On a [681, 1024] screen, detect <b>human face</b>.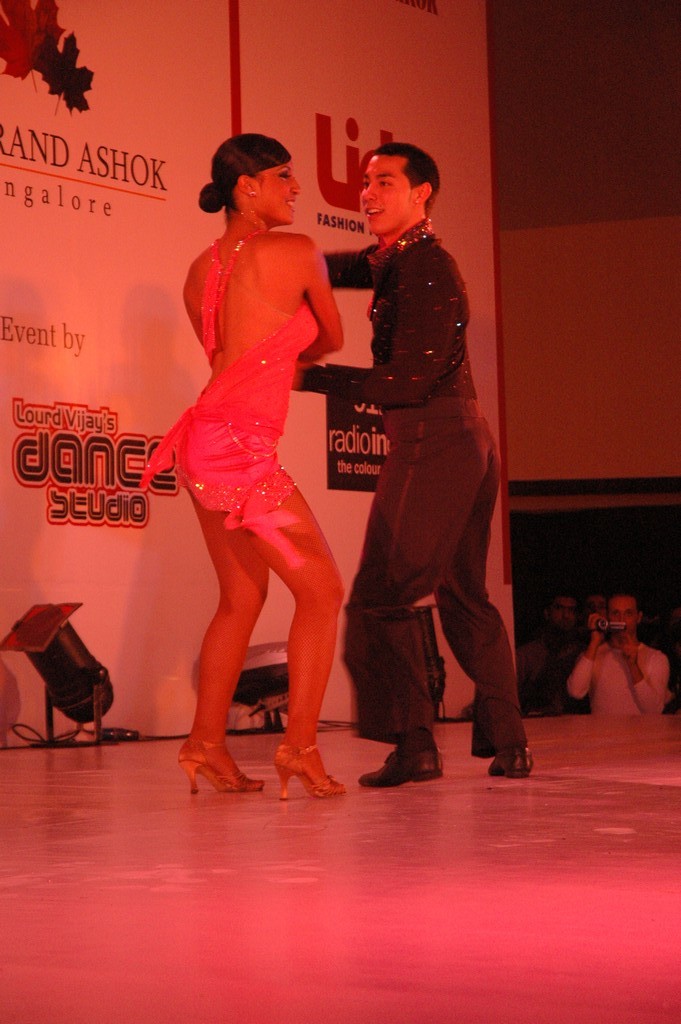
363/154/415/232.
